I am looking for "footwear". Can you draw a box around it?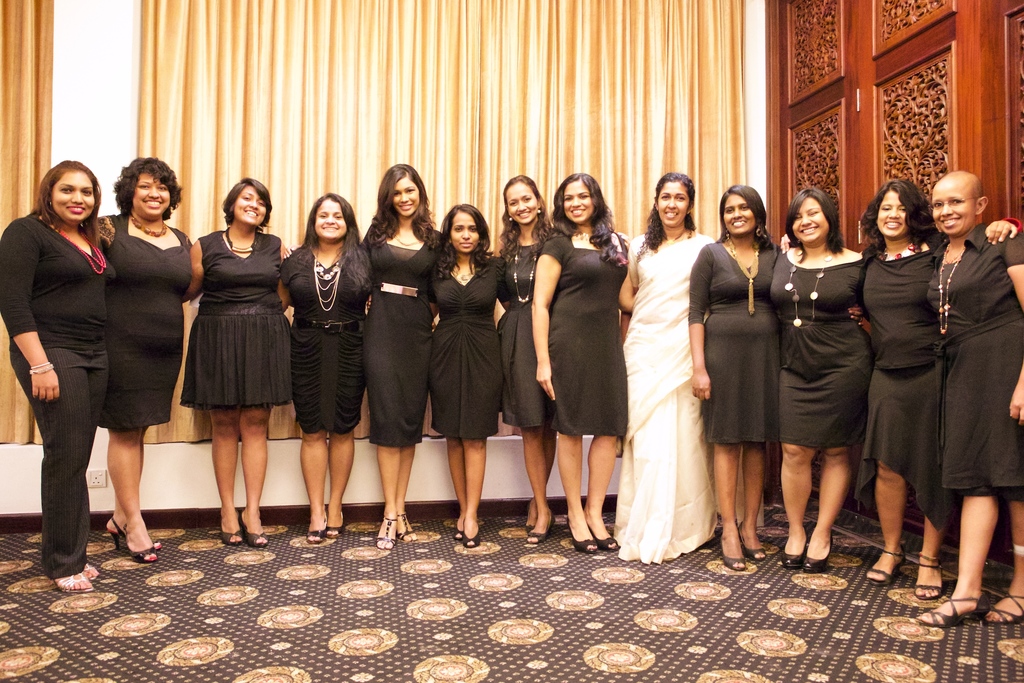
Sure, the bounding box is pyautogui.locateOnScreen(527, 509, 557, 547).
